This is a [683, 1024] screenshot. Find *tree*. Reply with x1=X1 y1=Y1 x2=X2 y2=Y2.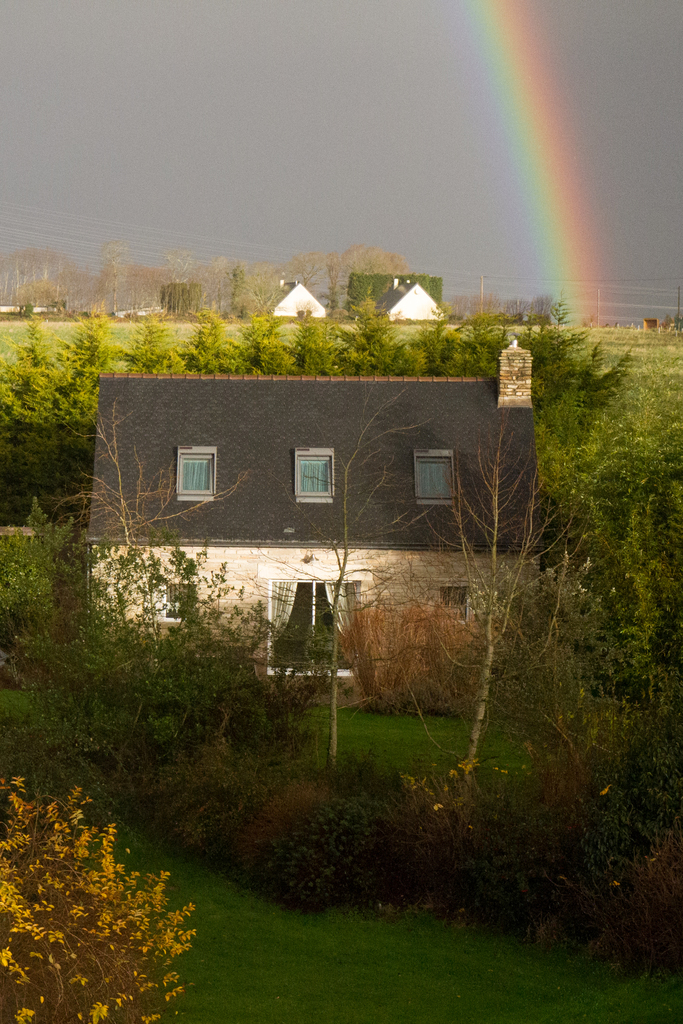
x1=13 y1=775 x2=204 y2=997.
